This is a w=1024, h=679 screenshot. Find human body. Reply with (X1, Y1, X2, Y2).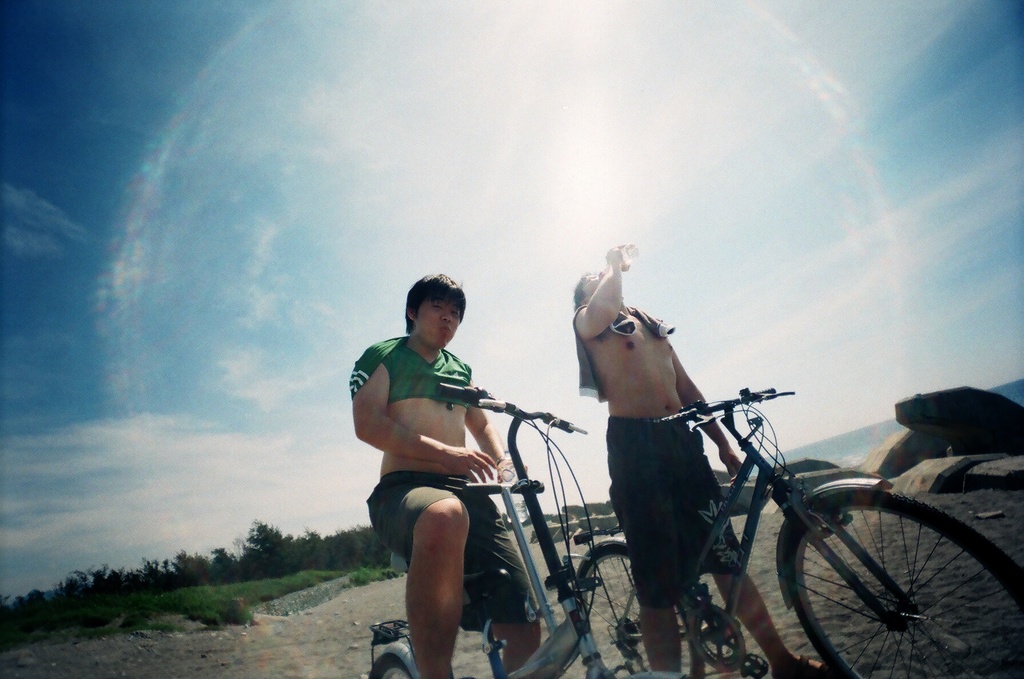
(361, 305, 534, 662).
